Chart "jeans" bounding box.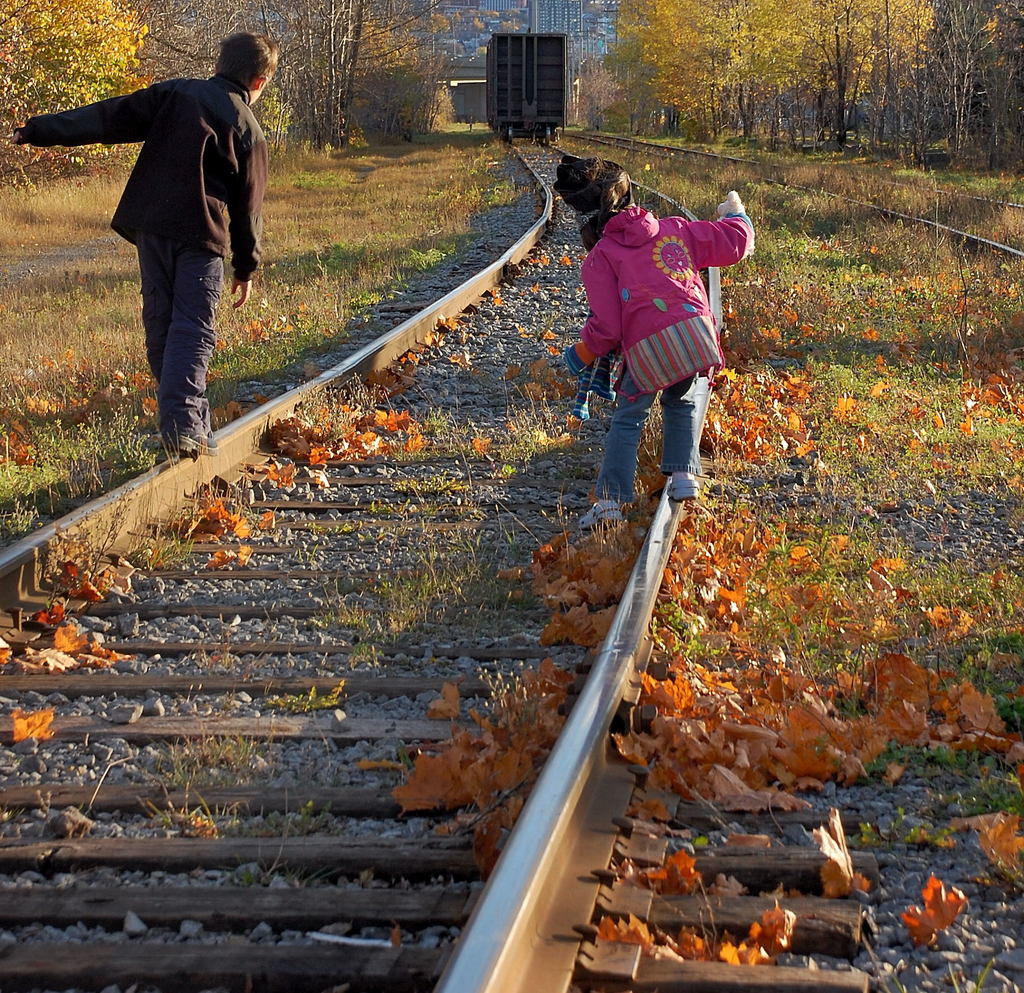
Charted: crop(592, 376, 705, 506).
